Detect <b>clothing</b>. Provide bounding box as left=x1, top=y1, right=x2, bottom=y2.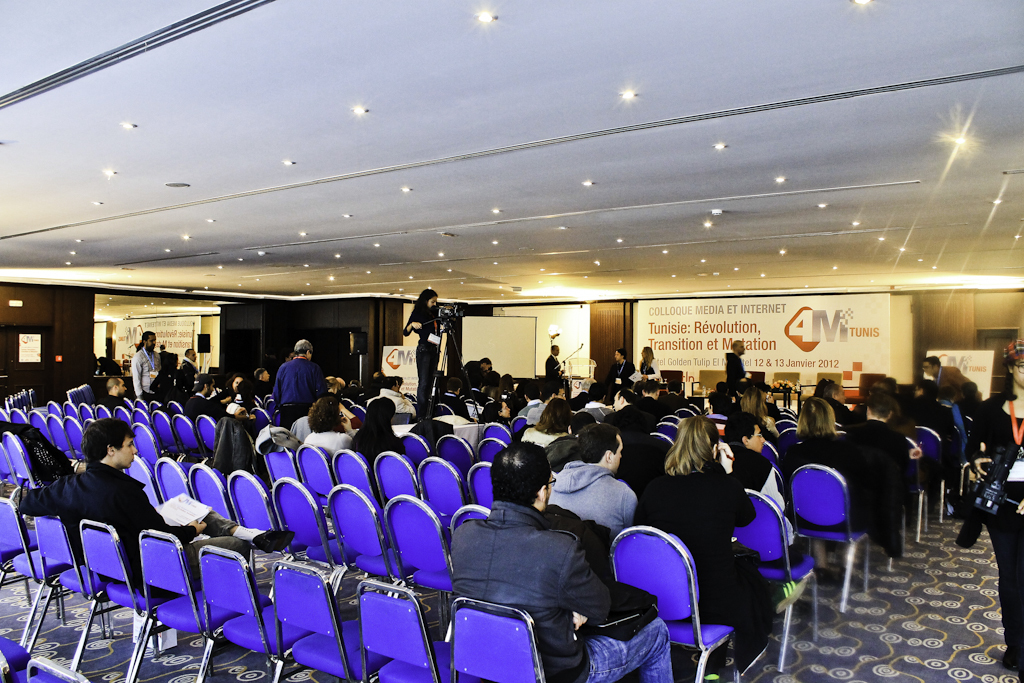
left=603, top=402, right=655, bottom=435.
